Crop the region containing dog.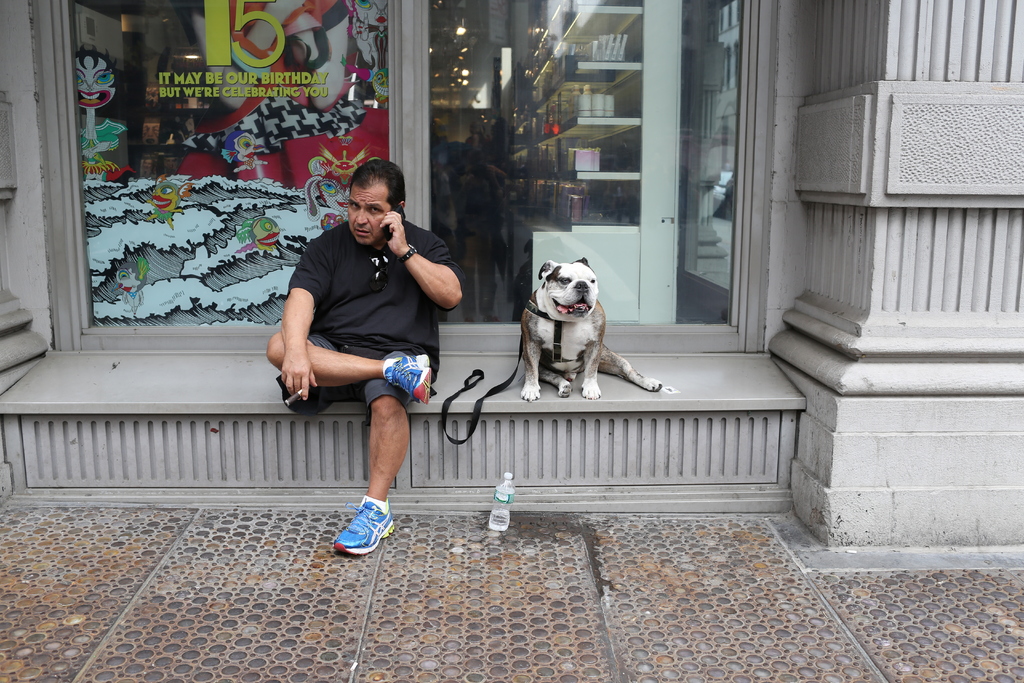
Crop region: <box>517,256,666,402</box>.
